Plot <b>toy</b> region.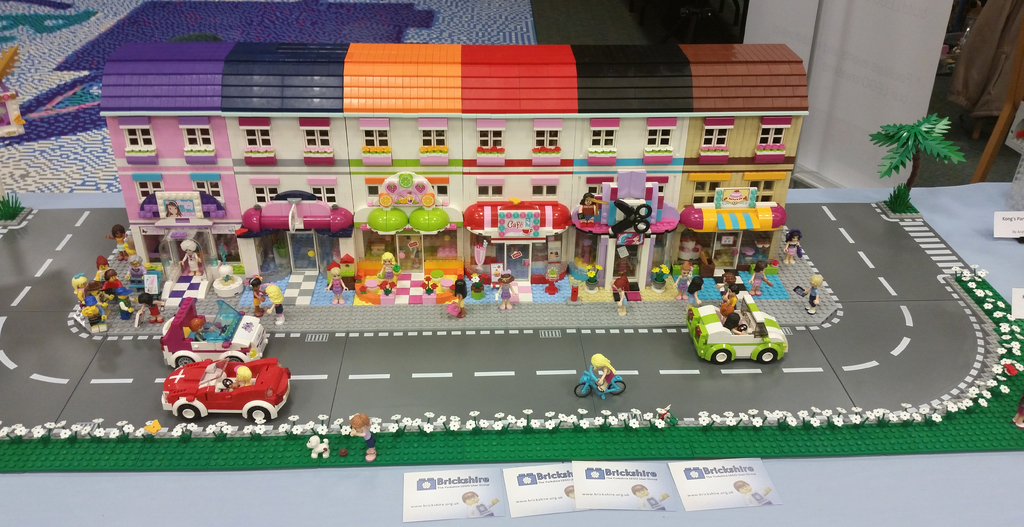
Plotted at box=[106, 225, 125, 261].
